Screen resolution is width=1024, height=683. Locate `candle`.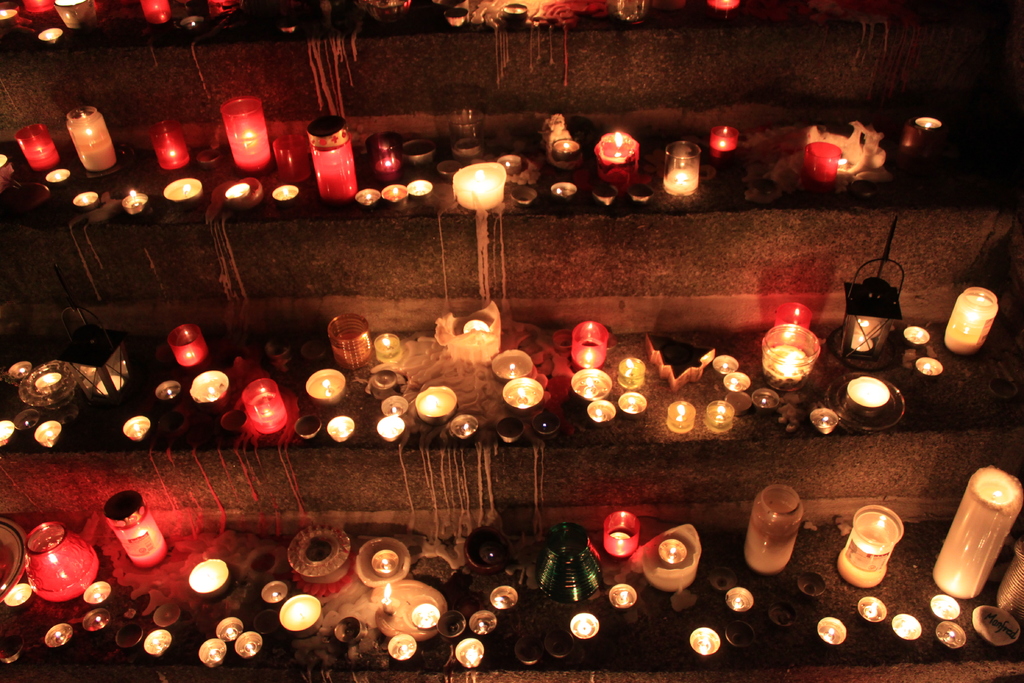
273:185:299:204.
